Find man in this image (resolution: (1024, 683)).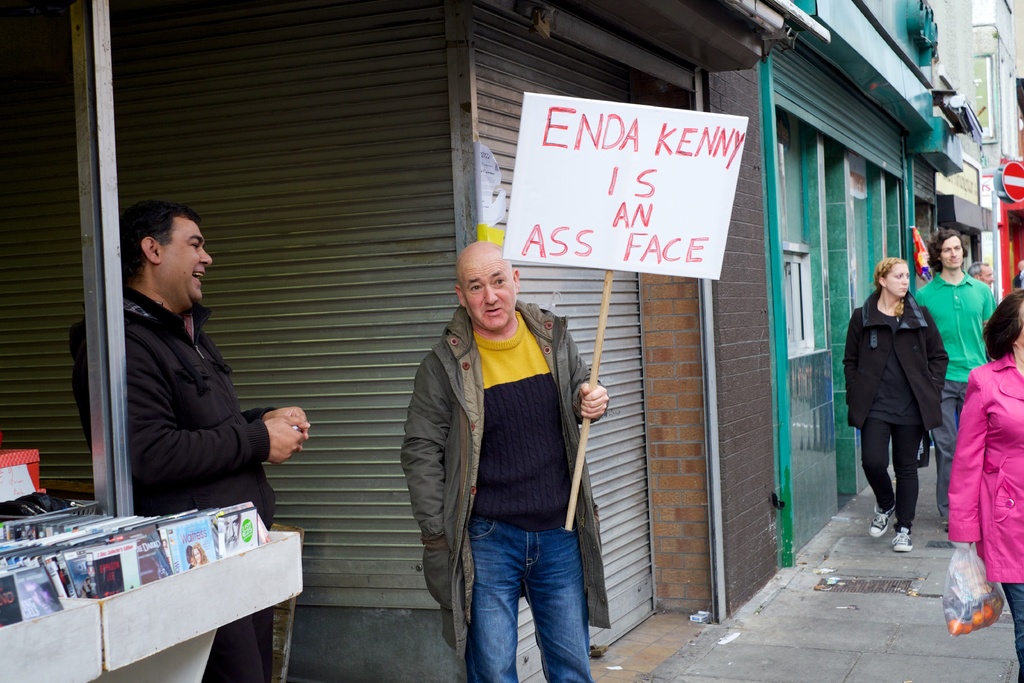
bbox(916, 231, 991, 529).
